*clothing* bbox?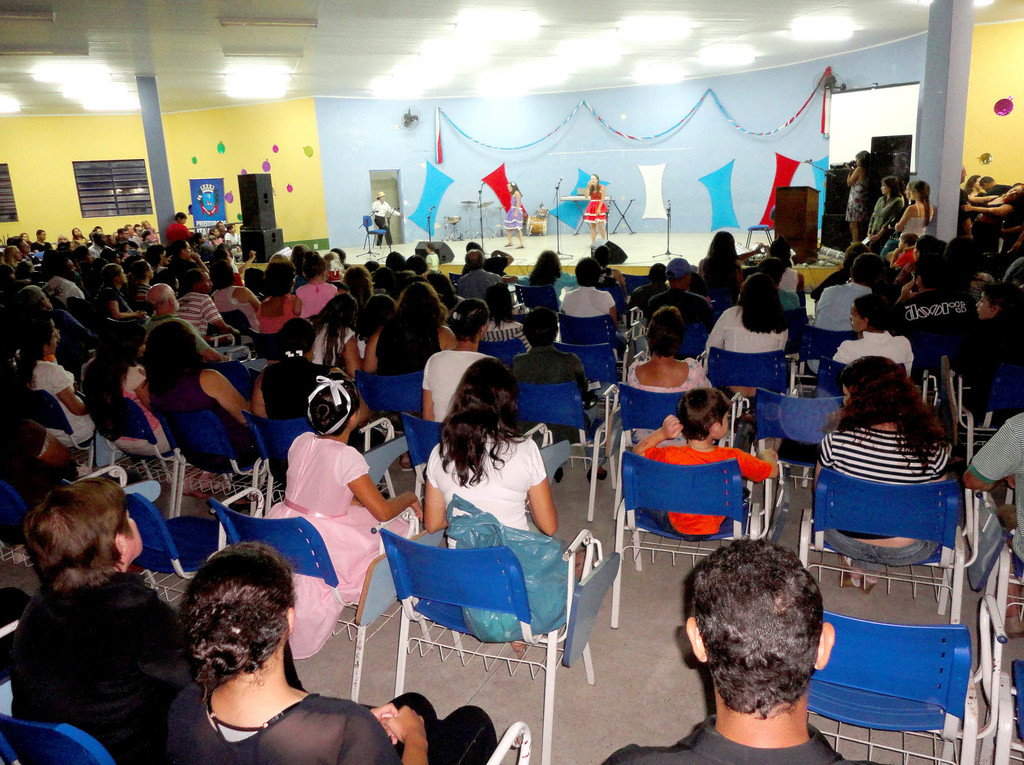
{"left": 802, "top": 272, "right": 877, "bottom": 374}
